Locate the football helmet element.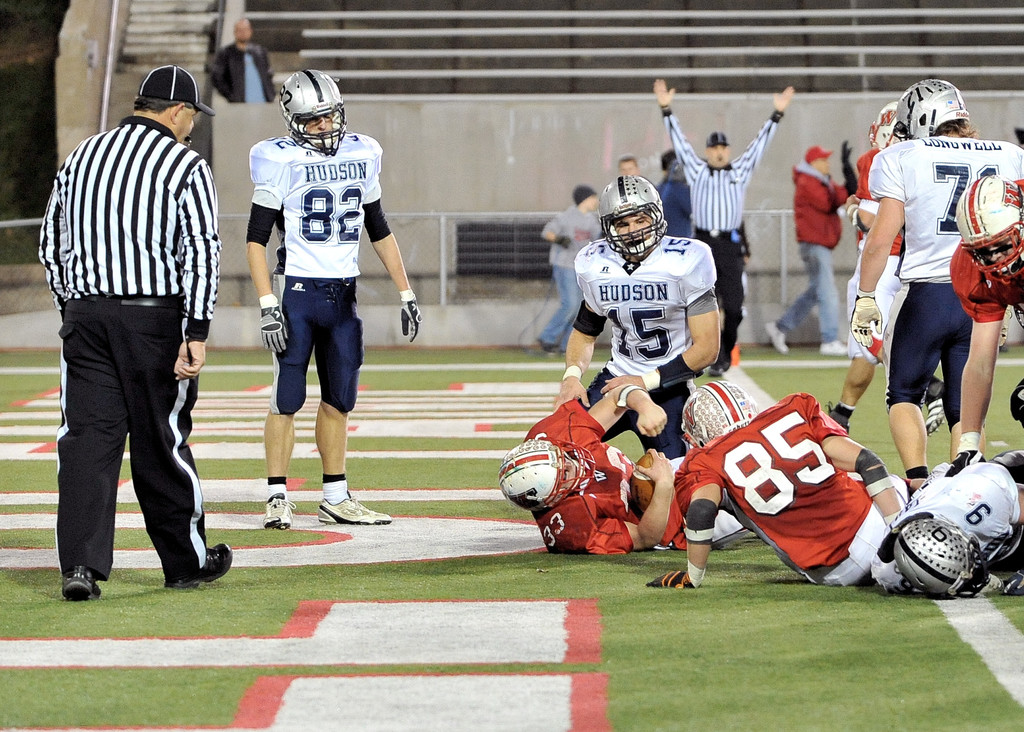
Element bbox: box(493, 436, 596, 514).
